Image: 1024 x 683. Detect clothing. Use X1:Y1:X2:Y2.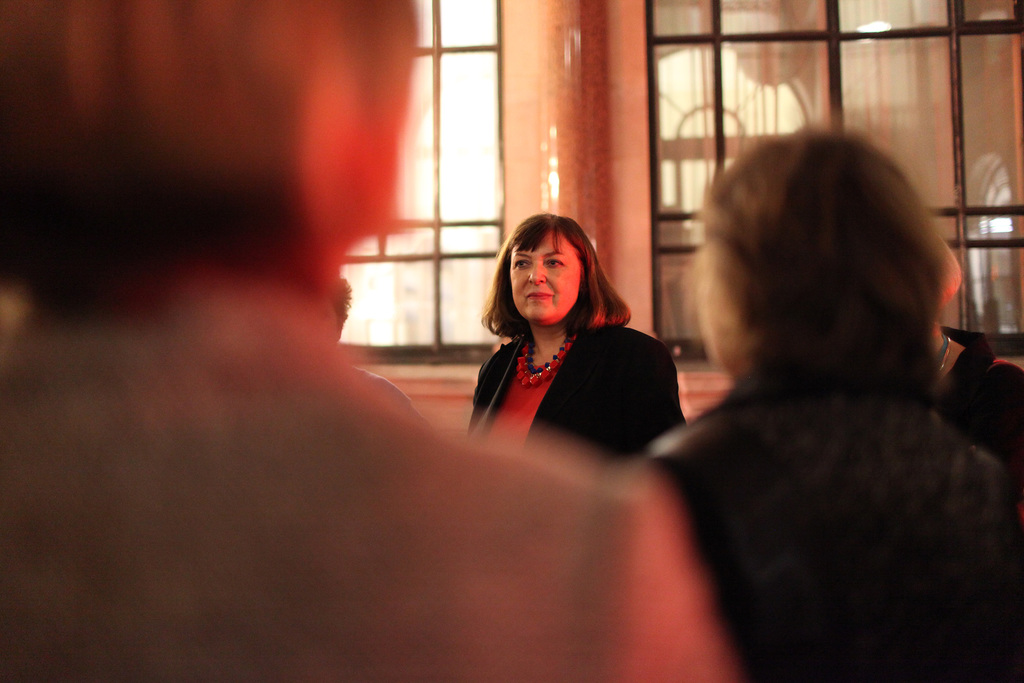
353:357:429:427.
